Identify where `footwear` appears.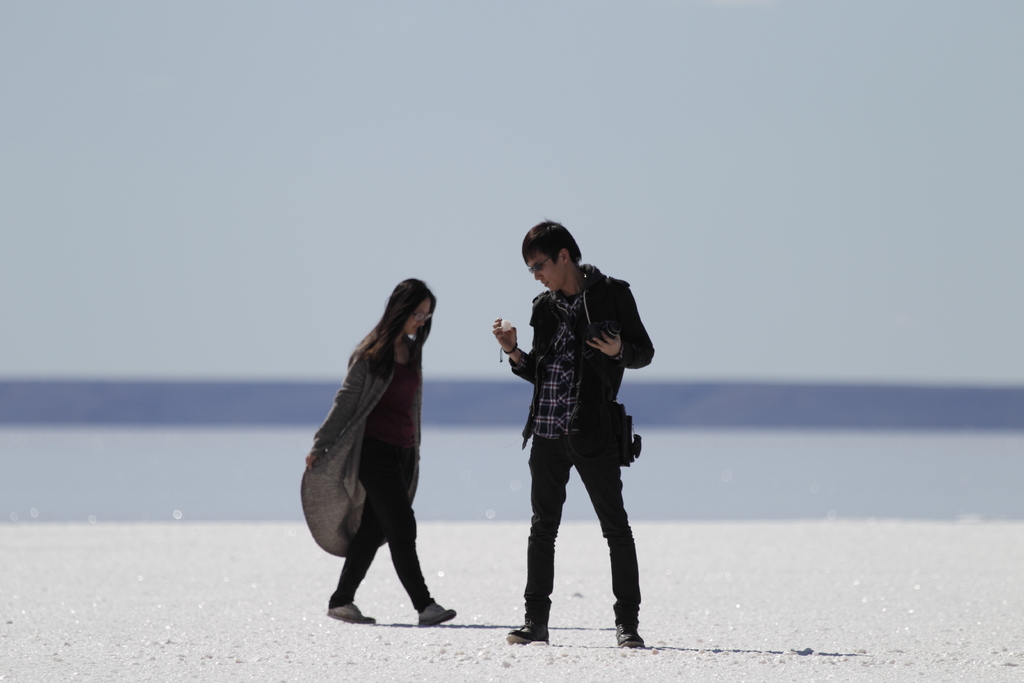
Appears at box(419, 598, 458, 628).
